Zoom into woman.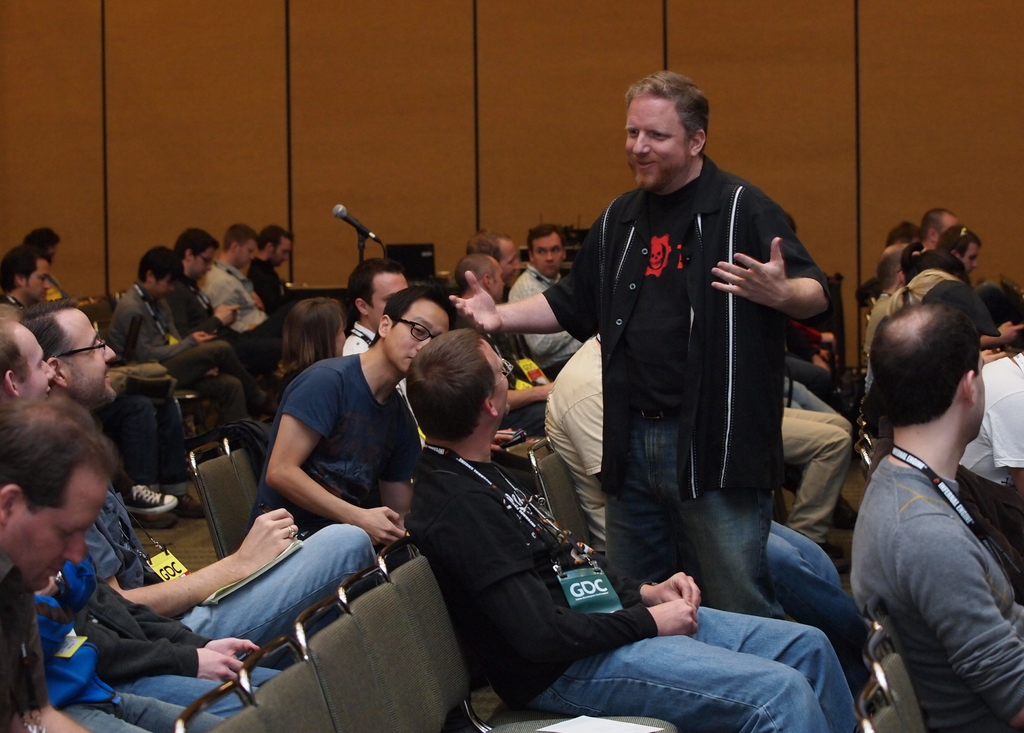
Zoom target: <bbox>272, 299, 353, 407</bbox>.
